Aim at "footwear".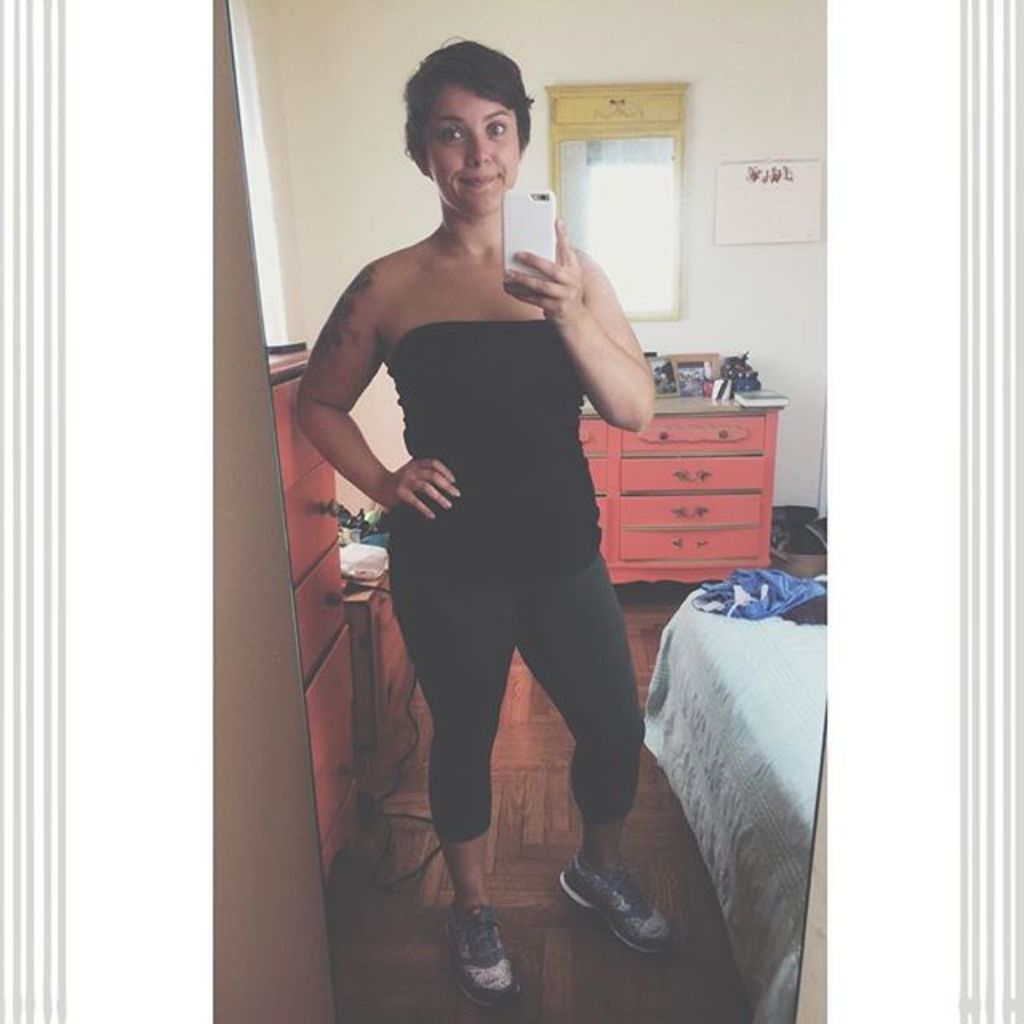
Aimed at locate(565, 837, 694, 992).
